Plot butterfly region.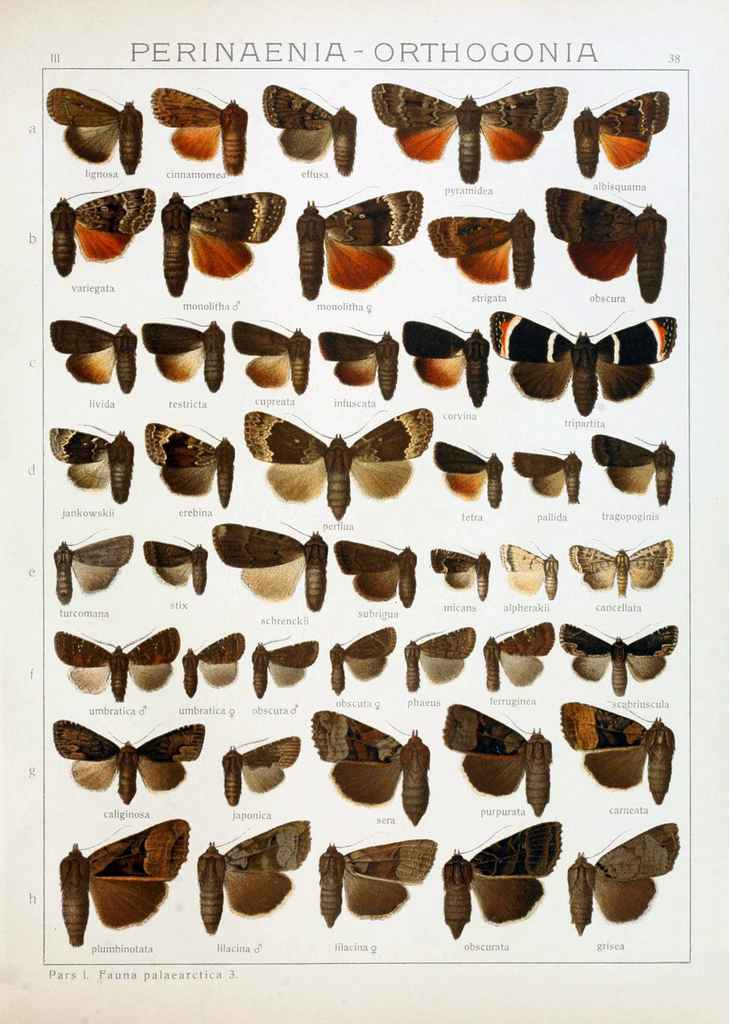
Plotted at rect(40, 709, 202, 814).
